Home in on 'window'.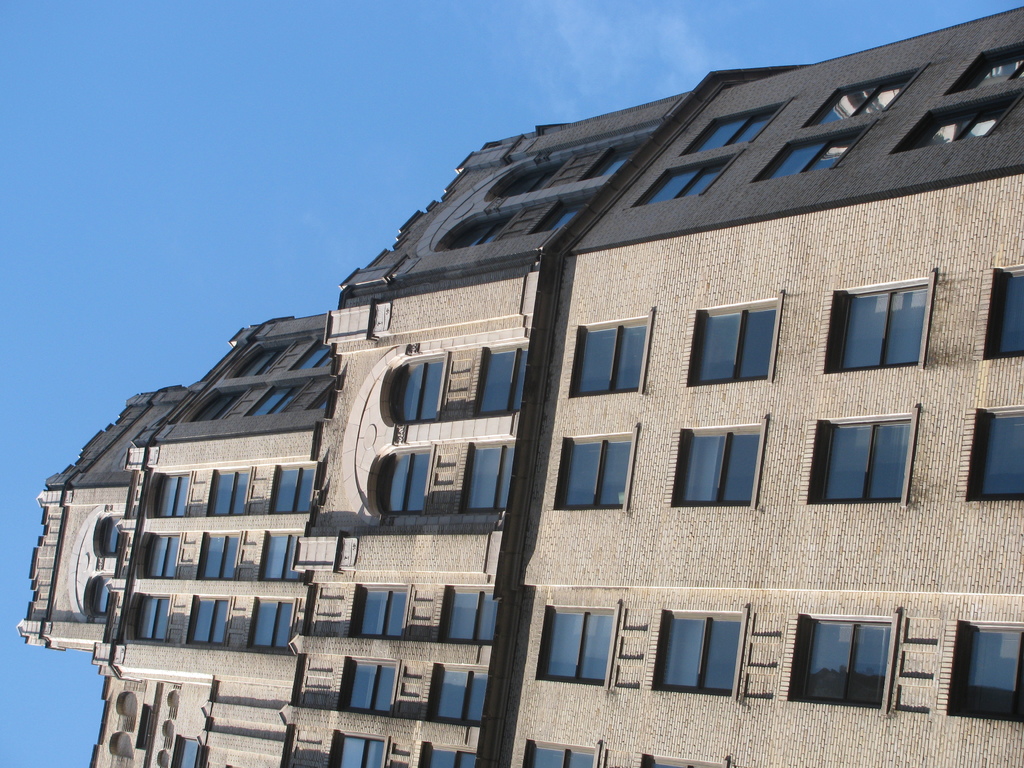
Homed in at {"left": 151, "top": 467, "right": 187, "bottom": 516}.
